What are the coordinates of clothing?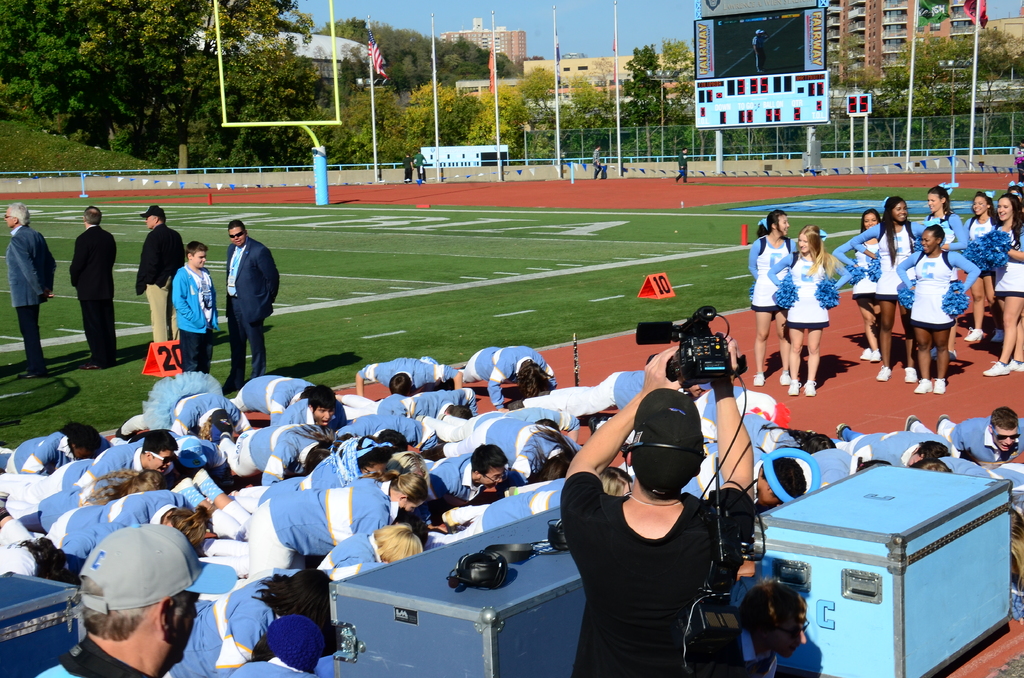
detection(219, 423, 325, 487).
